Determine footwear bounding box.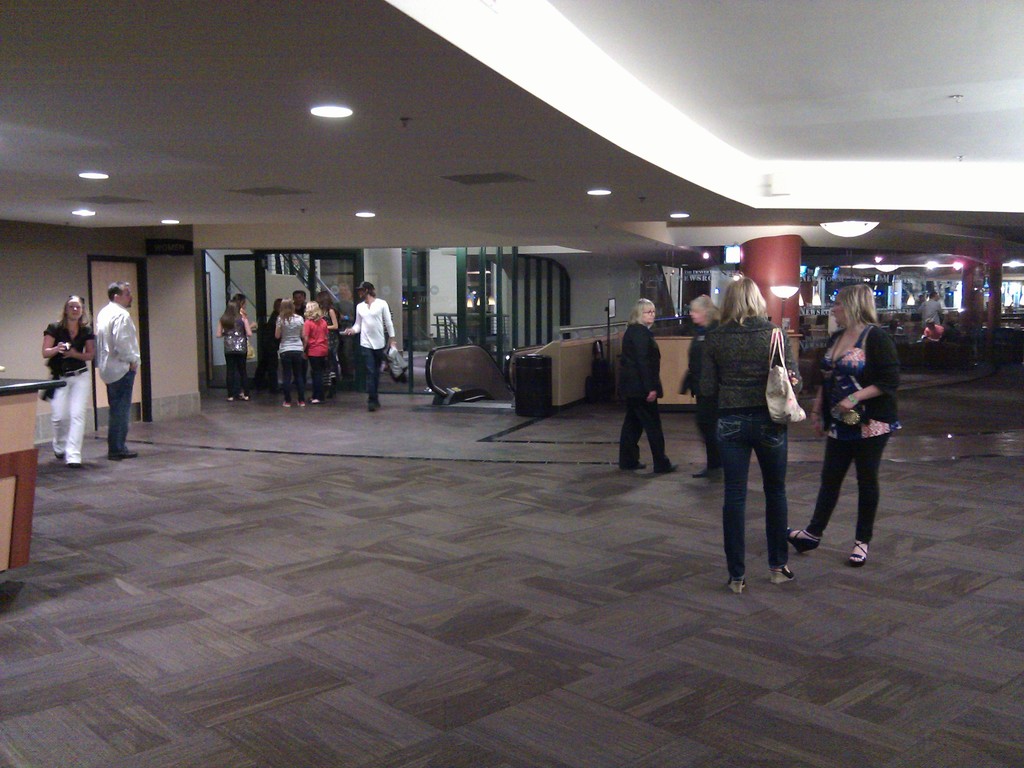
Determined: <box>296,398,307,410</box>.
